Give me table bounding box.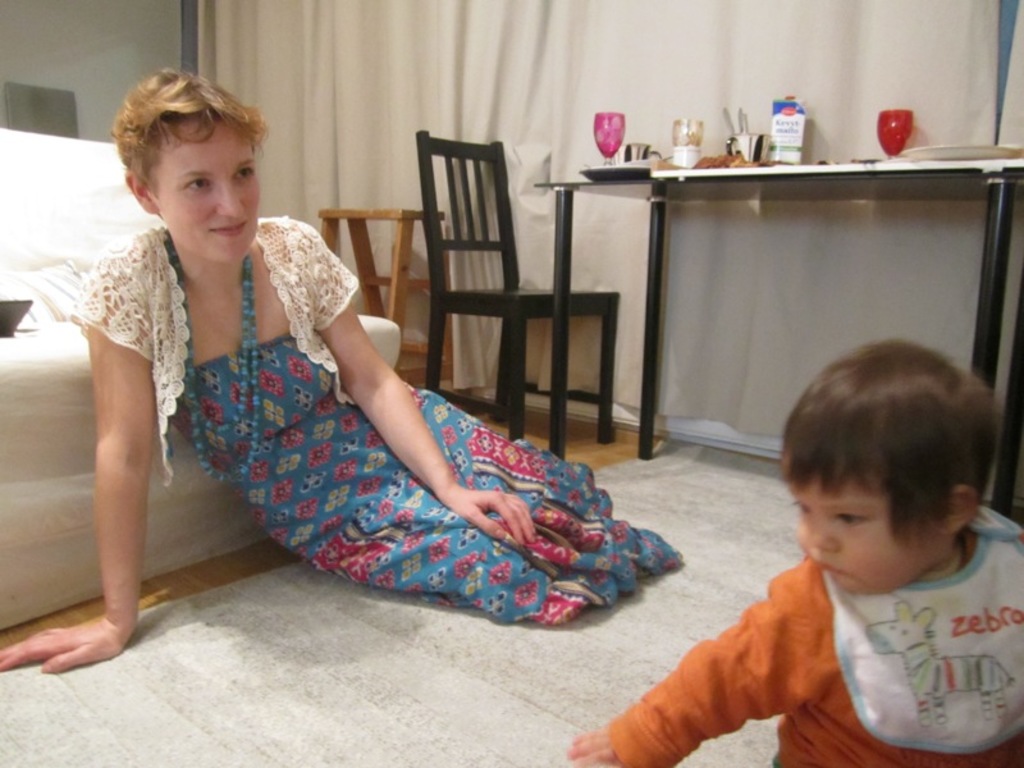
[left=524, top=155, right=1023, bottom=506].
